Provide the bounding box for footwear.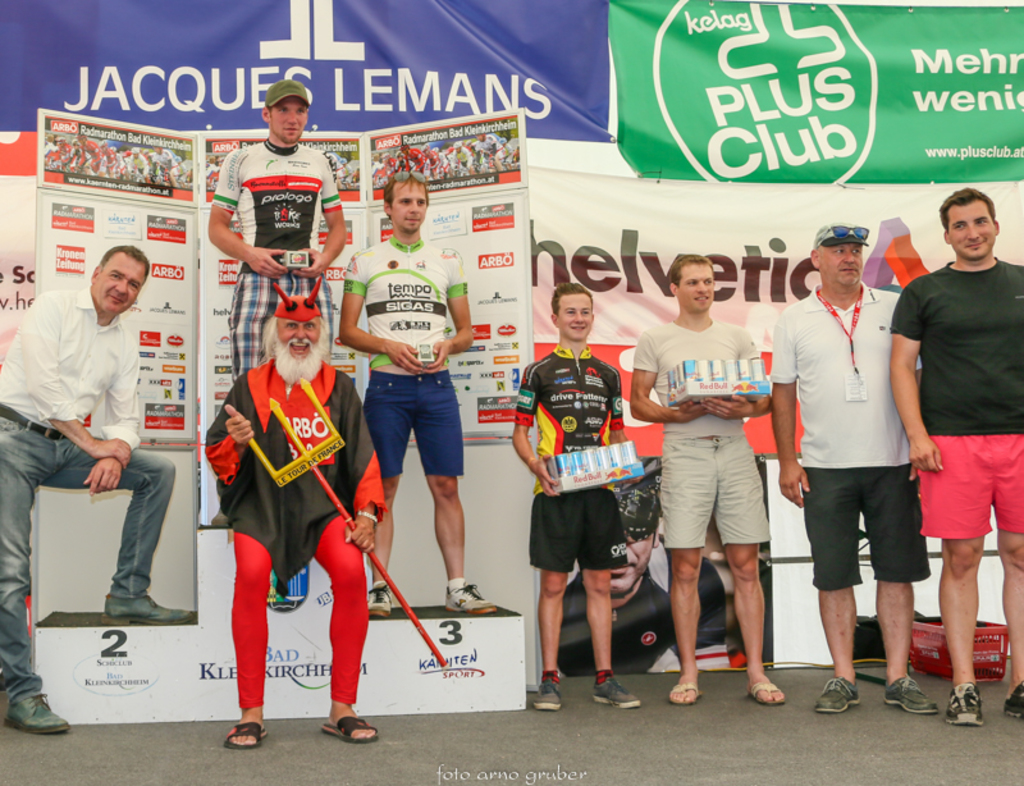
(227, 719, 266, 749).
